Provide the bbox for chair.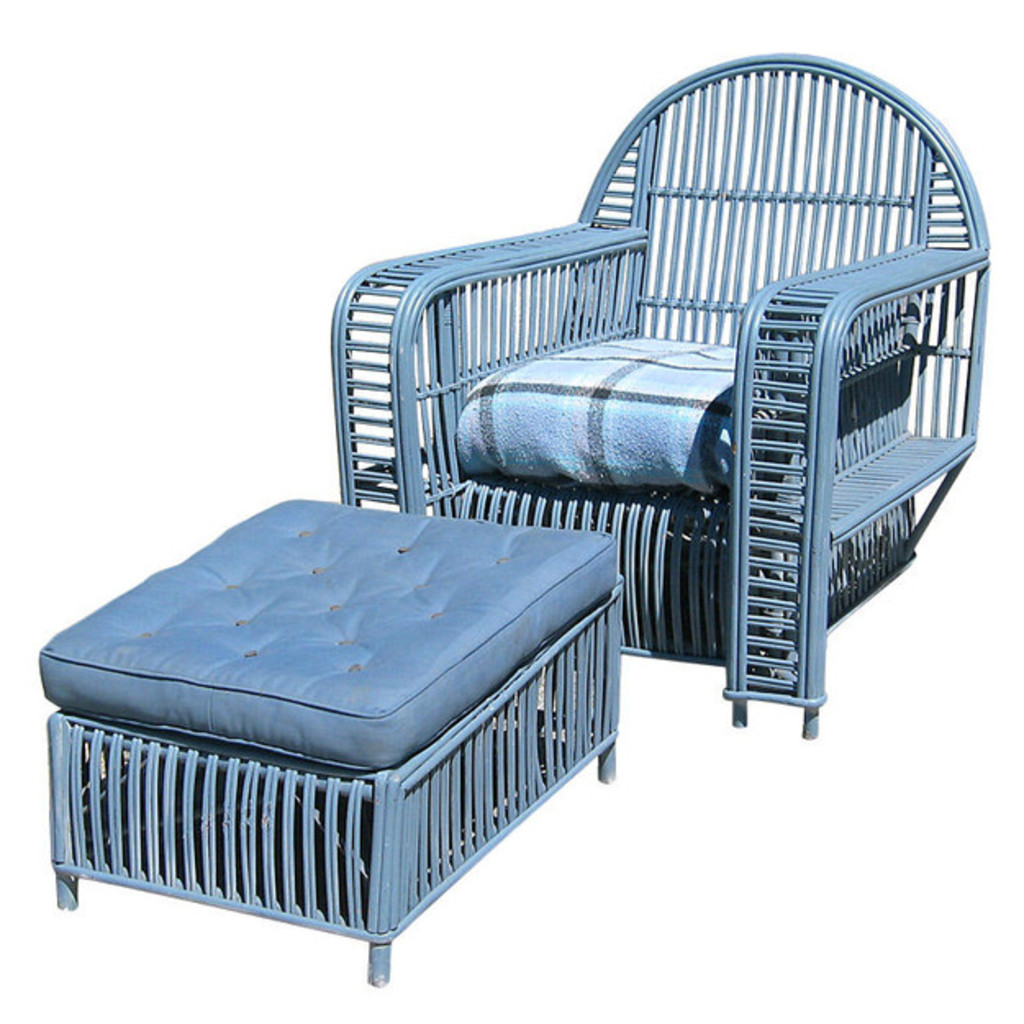
359, 111, 993, 739.
